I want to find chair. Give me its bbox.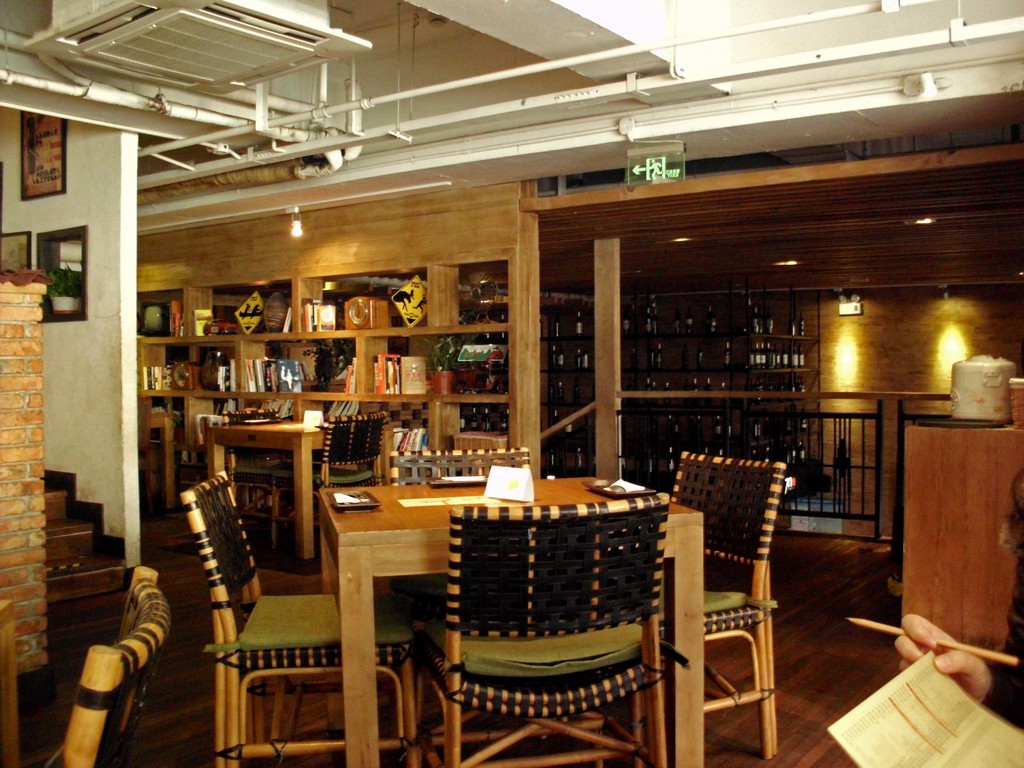
crop(181, 468, 412, 767).
